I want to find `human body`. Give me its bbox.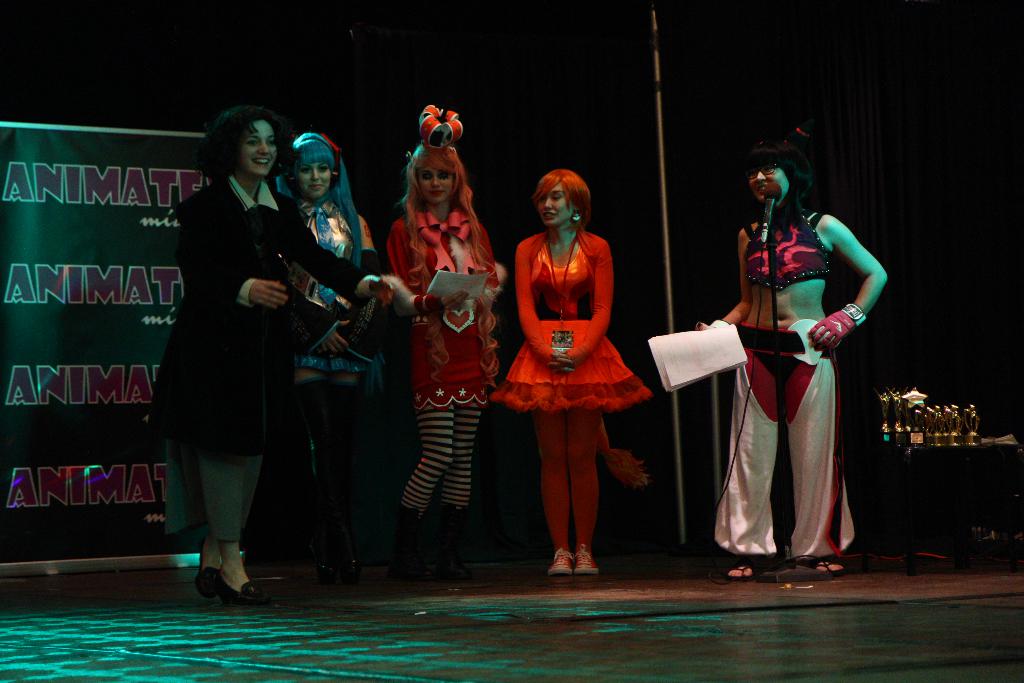
Rect(502, 160, 655, 588).
